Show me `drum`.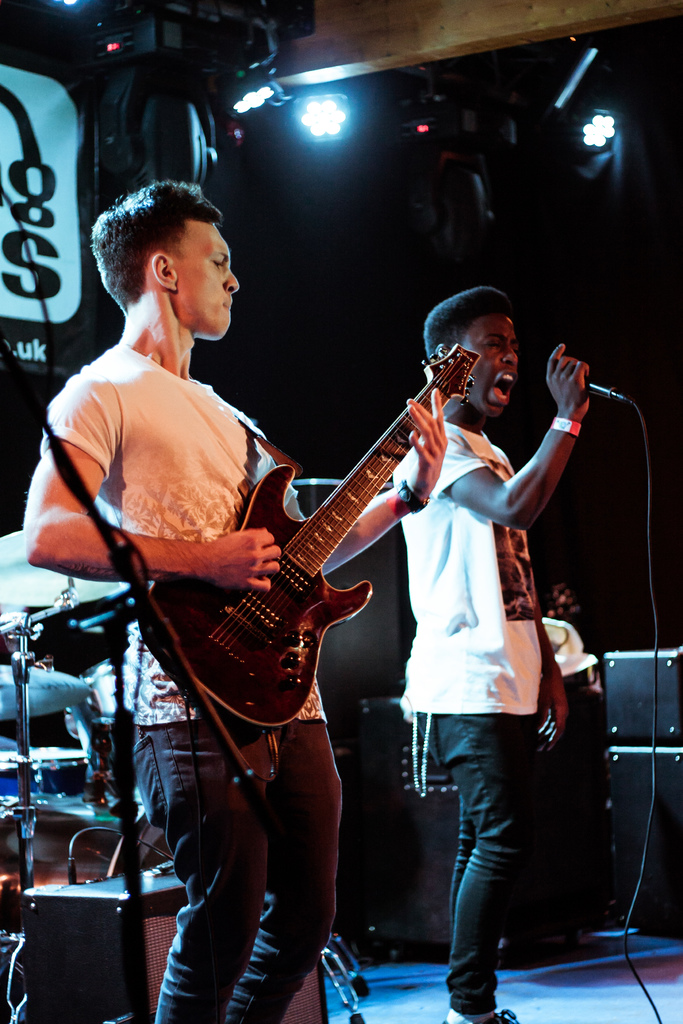
`drum` is here: bbox=[0, 796, 136, 925].
